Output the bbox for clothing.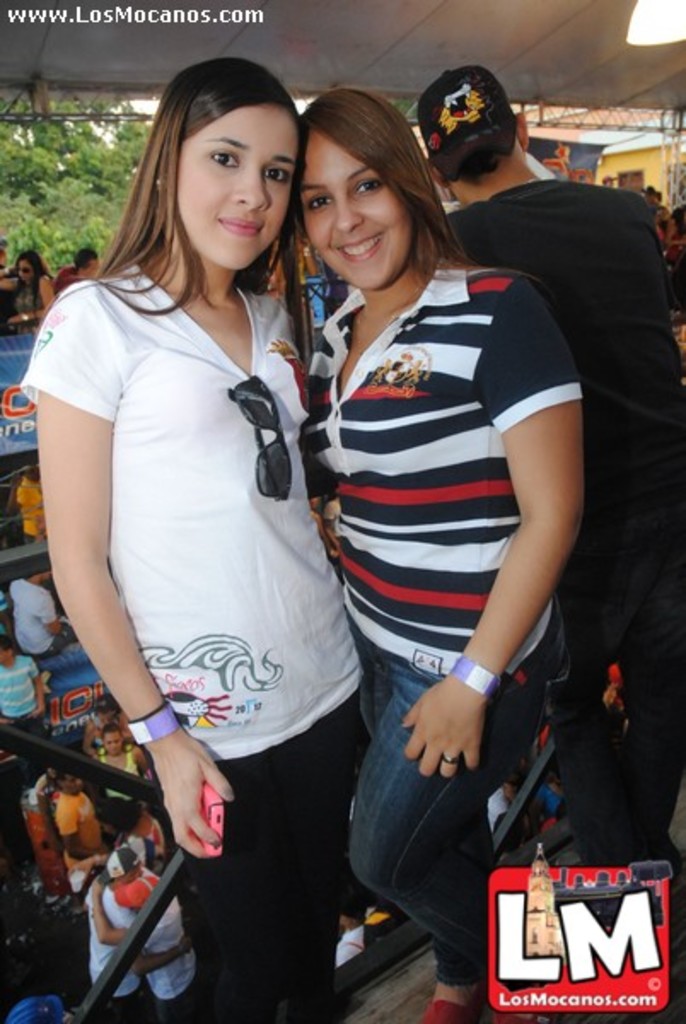
bbox(5, 573, 99, 684).
